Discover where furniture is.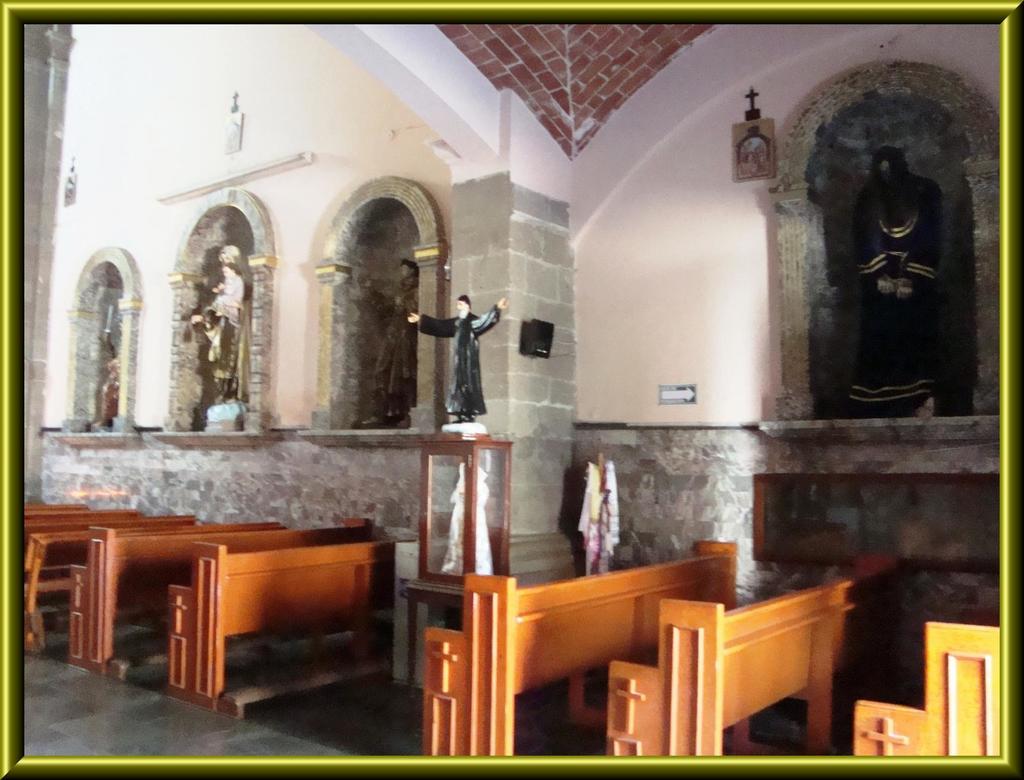
Discovered at 850 618 998 762.
